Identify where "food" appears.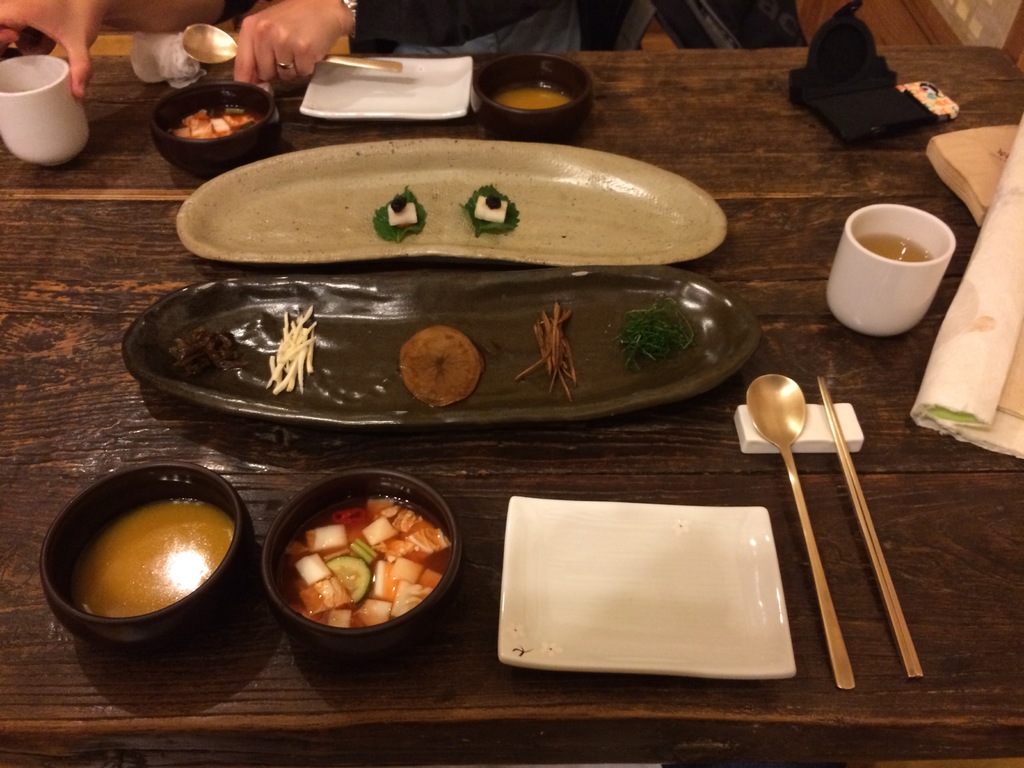
Appears at detection(399, 324, 483, 410).
